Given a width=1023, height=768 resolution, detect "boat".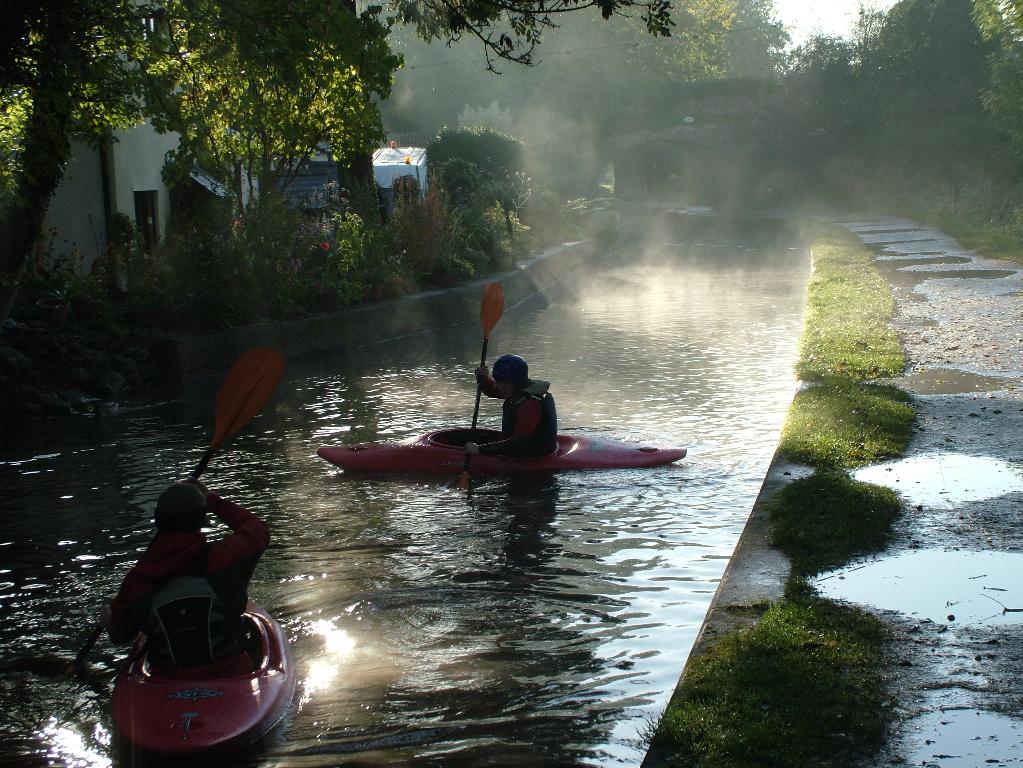
Rect(324, 423, 688, 473).
